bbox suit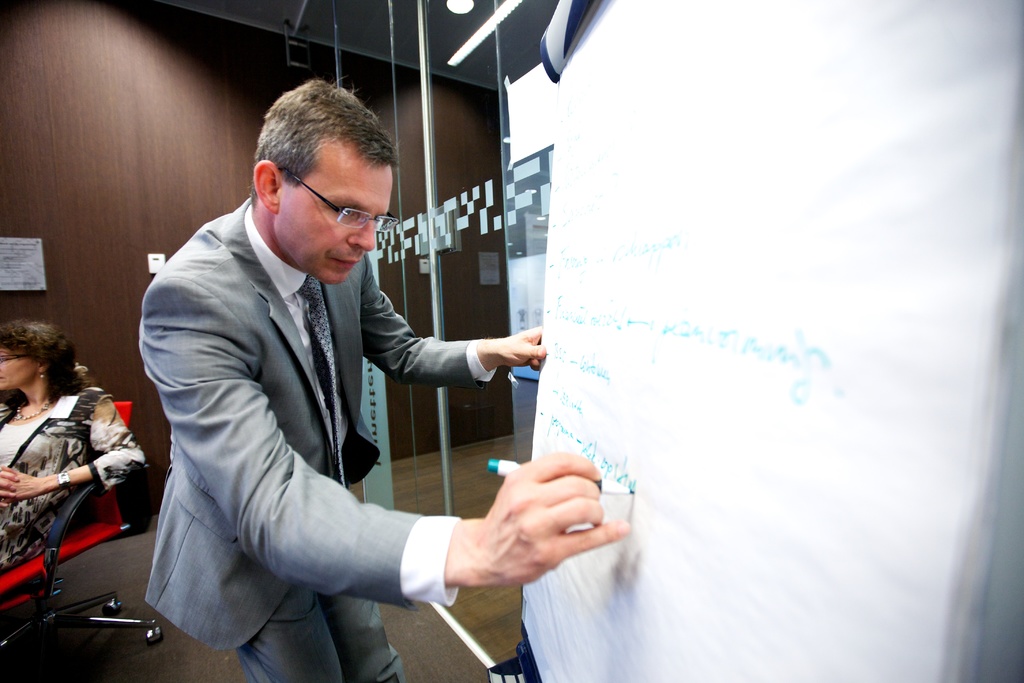
rect(127, 210, 560, 652)
